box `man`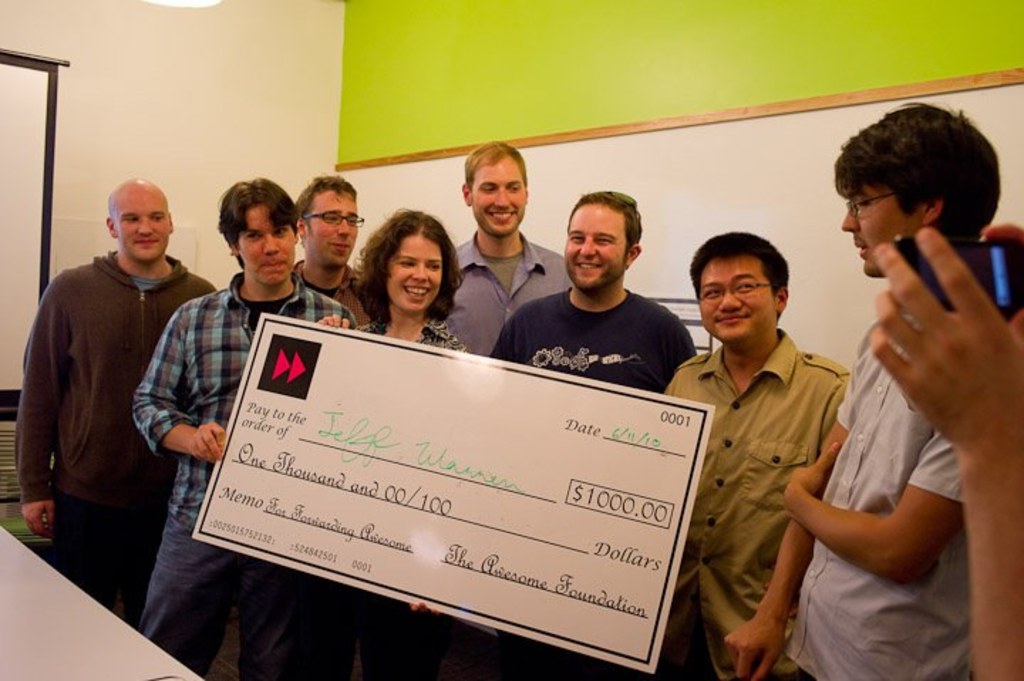
(x1=721, y1=100, x2=1001, y2=680)
